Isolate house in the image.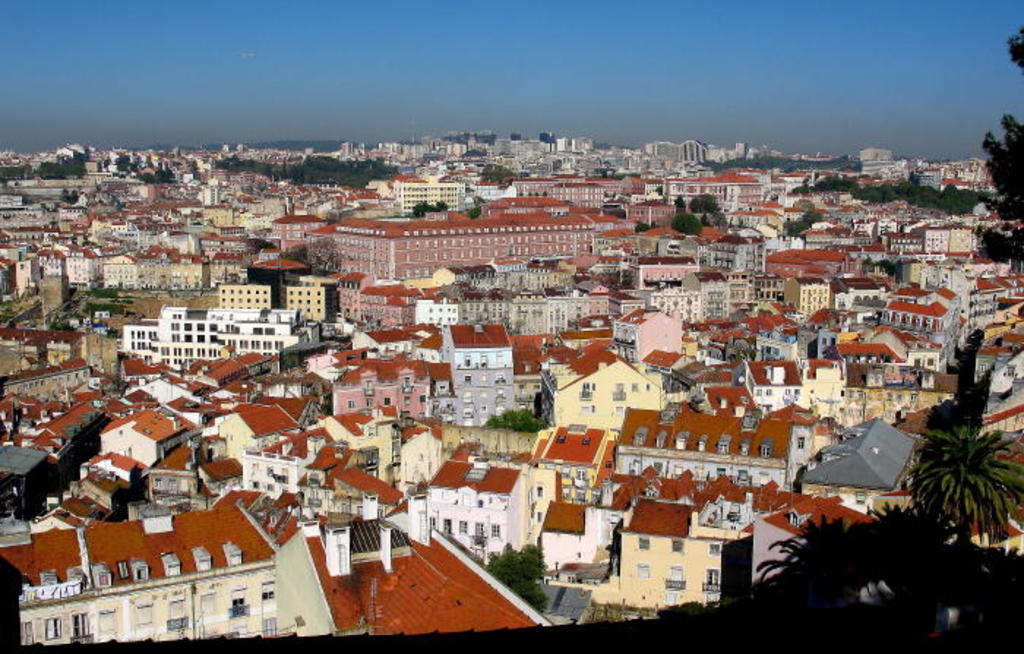
Isolated region: crop(923, 219, 990, 255).
